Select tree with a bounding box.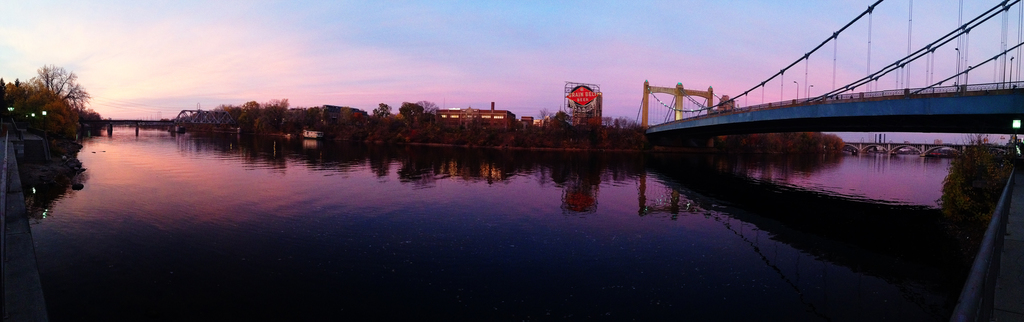
[395,97,422,123].
